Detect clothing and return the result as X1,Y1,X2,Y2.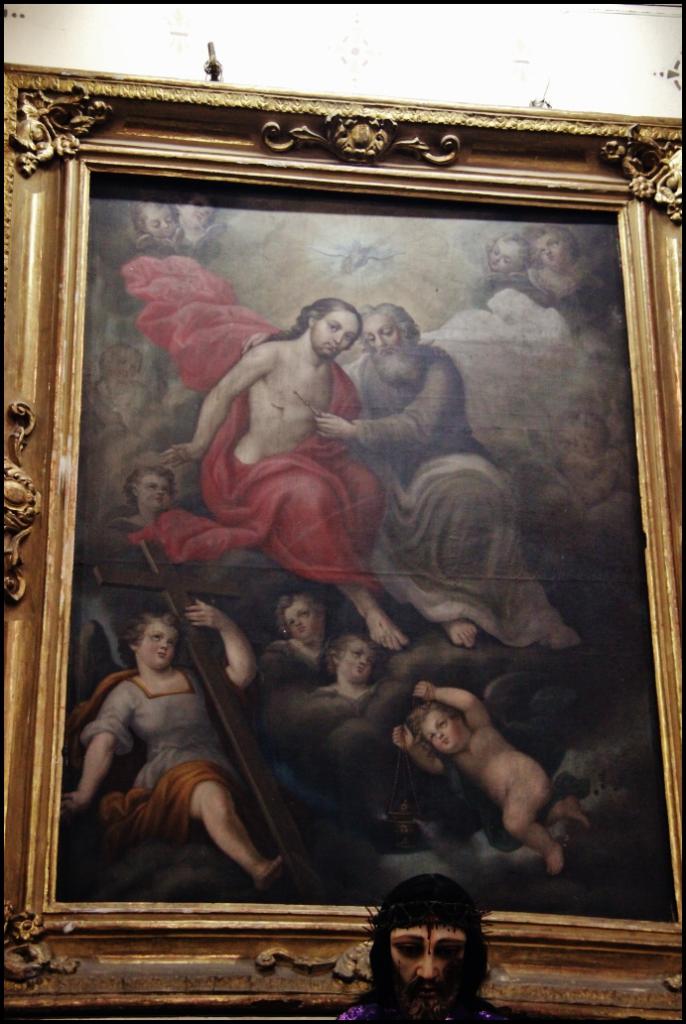
77,631,276,881.
